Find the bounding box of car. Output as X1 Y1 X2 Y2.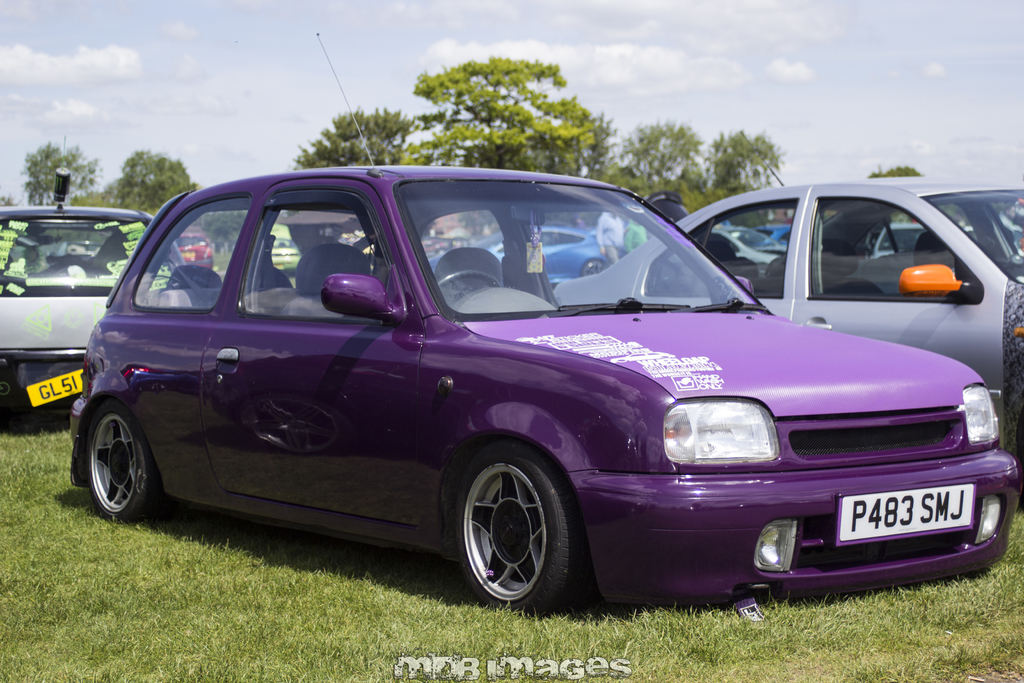
723 217 791 245.
